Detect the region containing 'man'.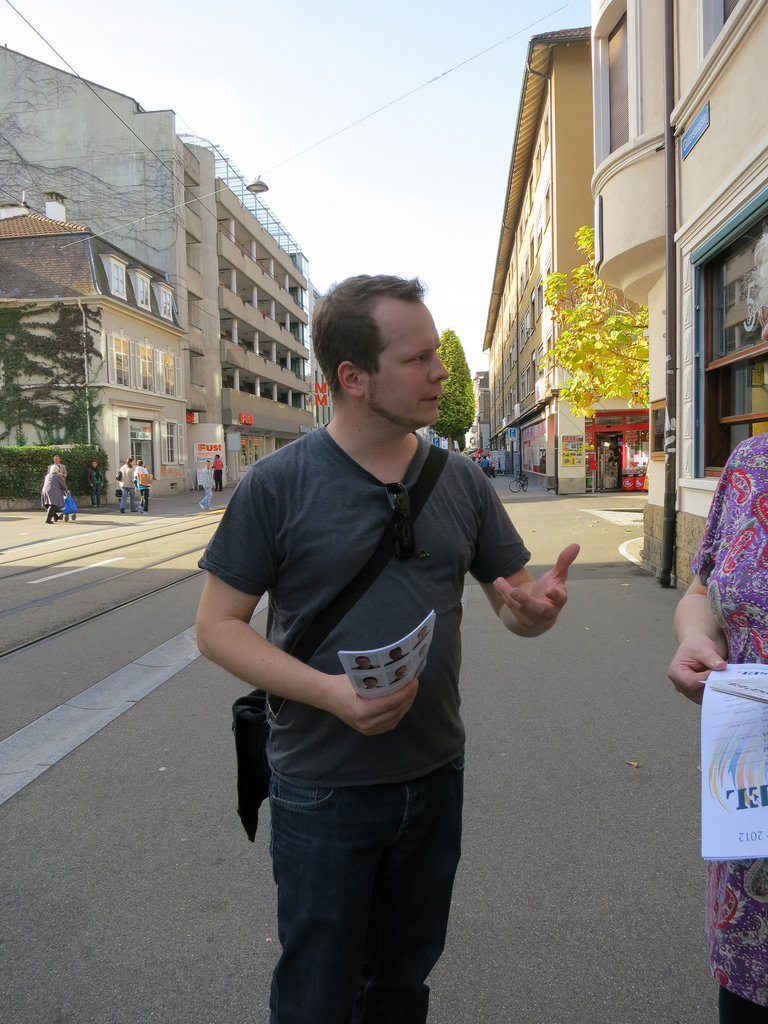
detection(48, 452, 69, 483).
